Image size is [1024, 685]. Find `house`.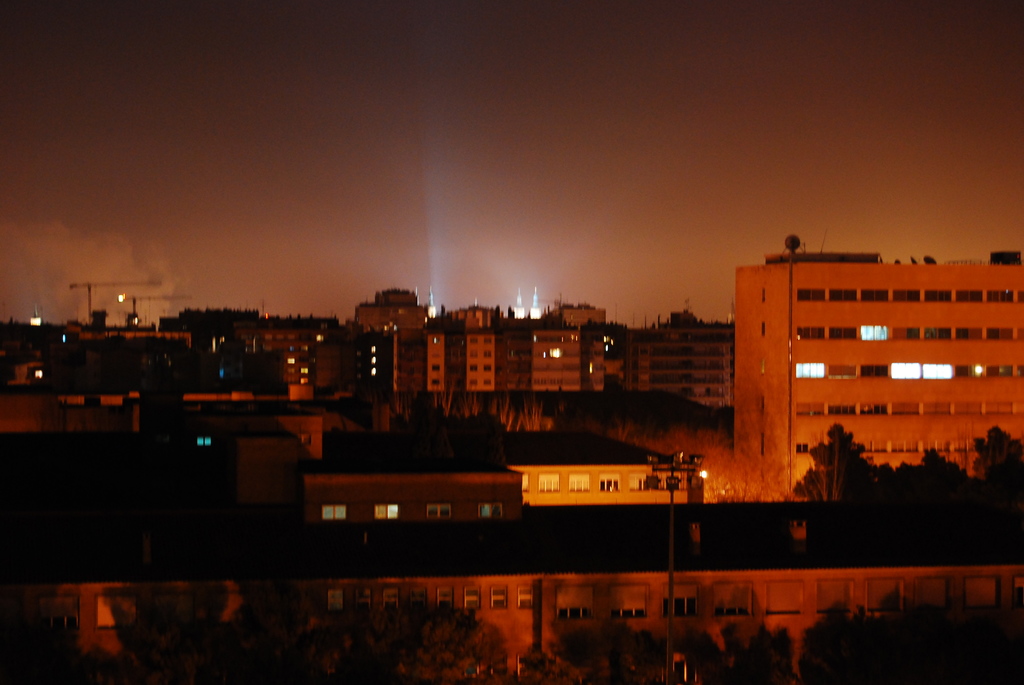
(729,253,1021,473).
